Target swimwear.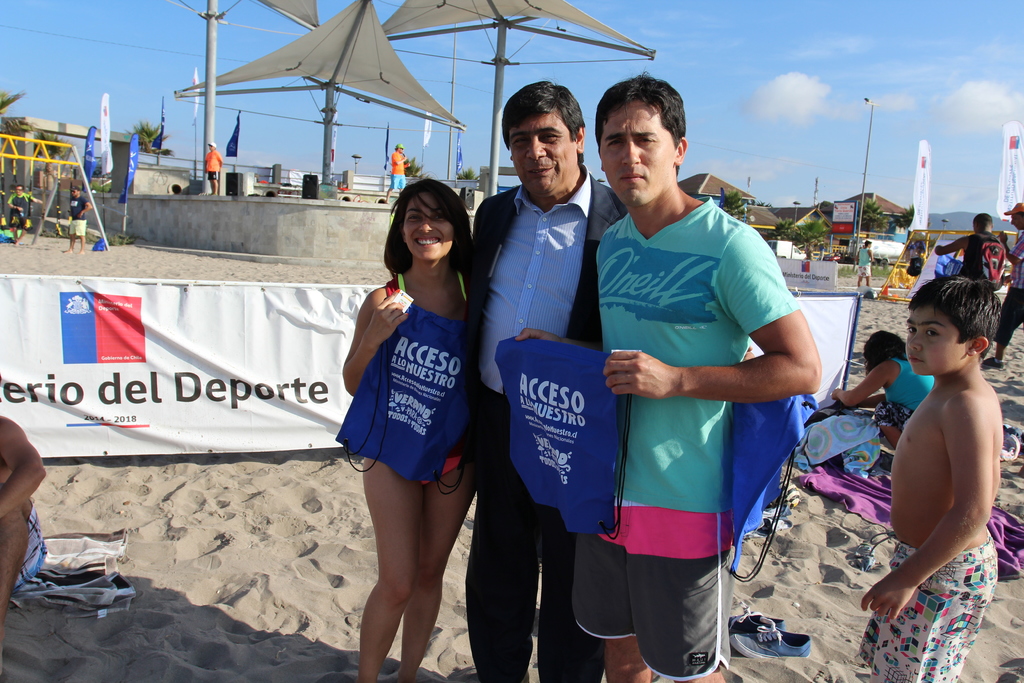
Target region: {"left": 857, "top": 536, "right": 997, "bottom": 682}.
